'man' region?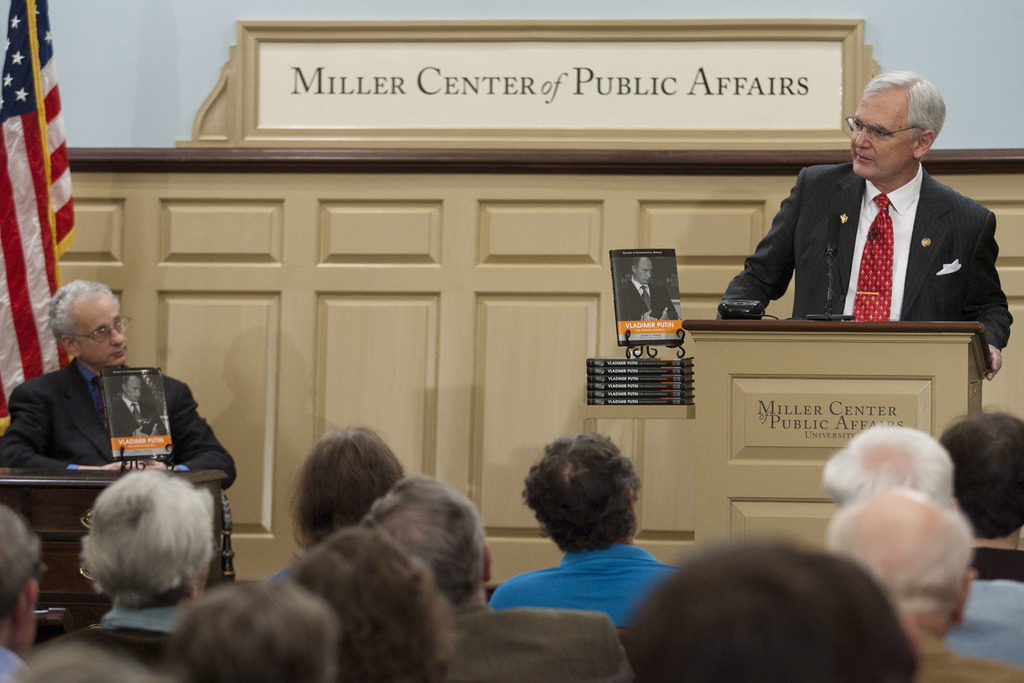
[820,416,1023,670]
